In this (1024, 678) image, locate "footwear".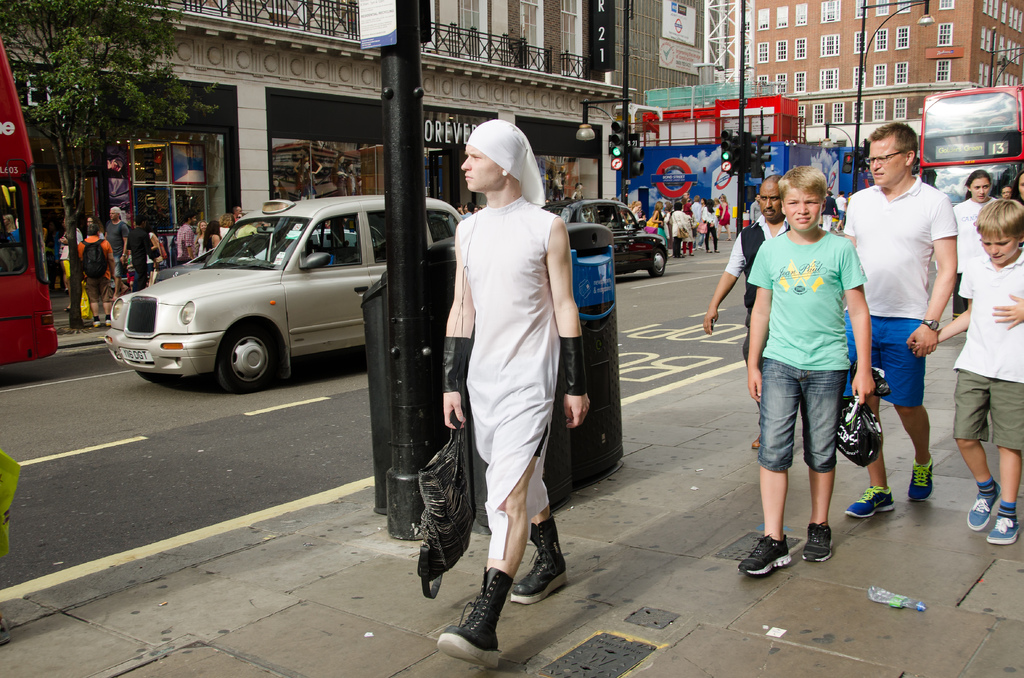
Bounding box: (451, 588, 525, 666).
